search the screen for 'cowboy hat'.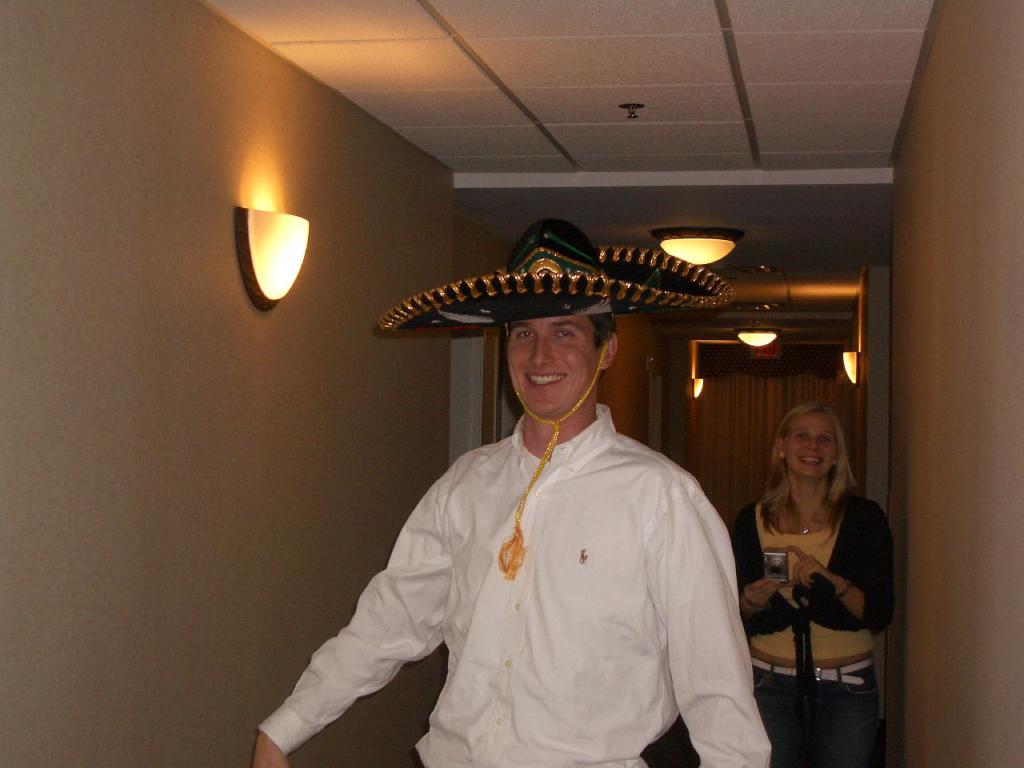
Found at left=374, top=210, right=746, bottom=417.
